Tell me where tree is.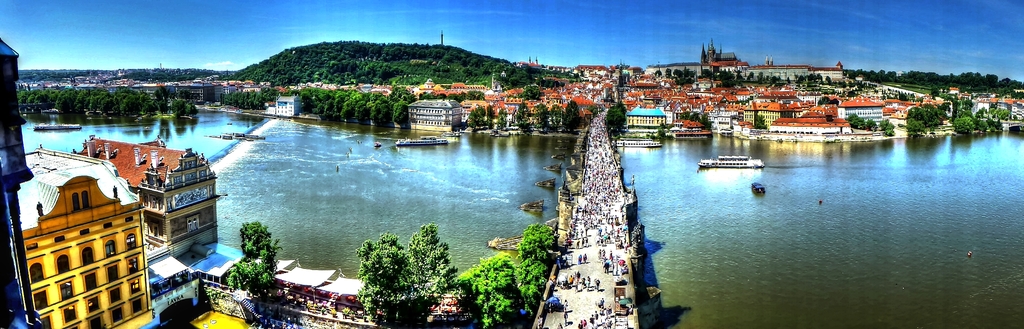
tree is at <bbox>909, 106, 927, 132</bbox>.
